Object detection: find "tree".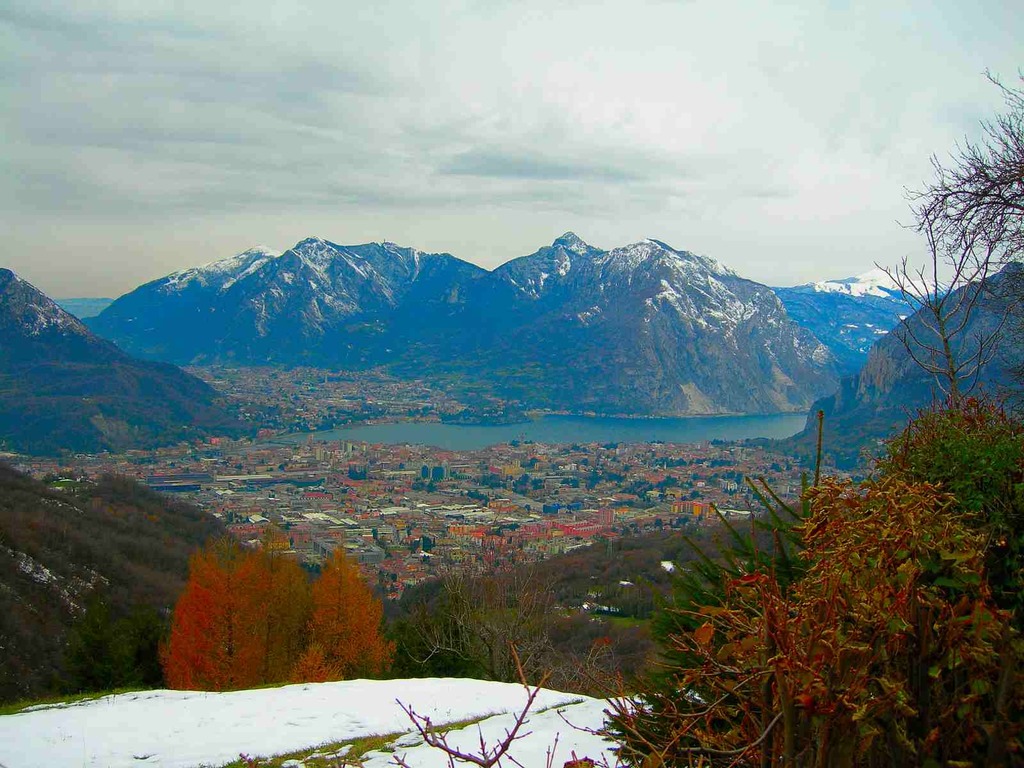
[602,472,1021,767].
